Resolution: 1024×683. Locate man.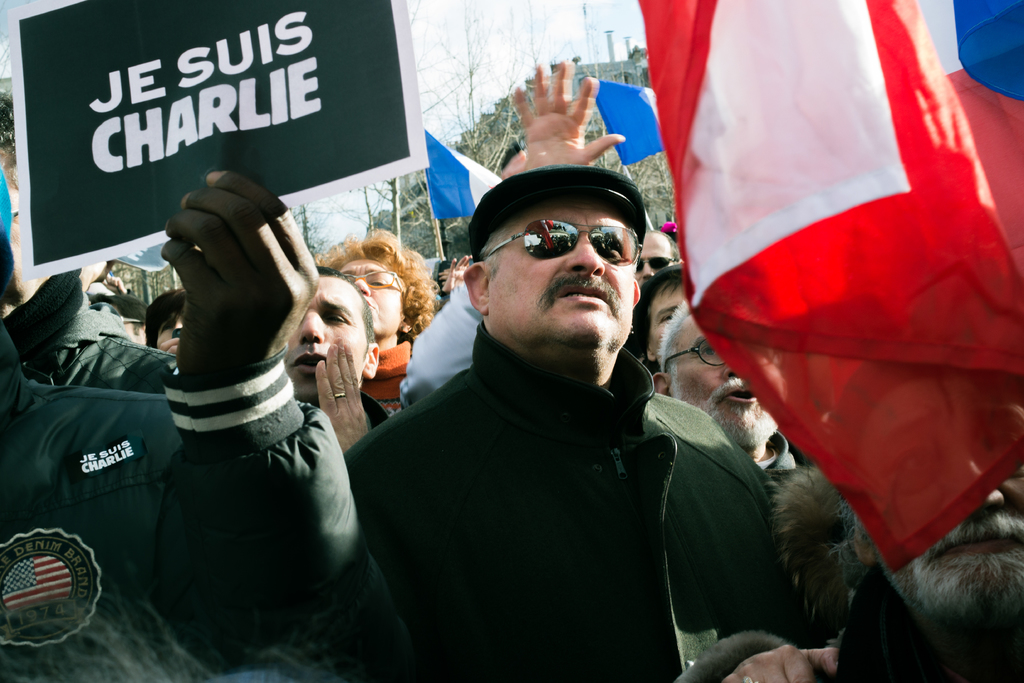
<box>0,92,402,682</box>.
